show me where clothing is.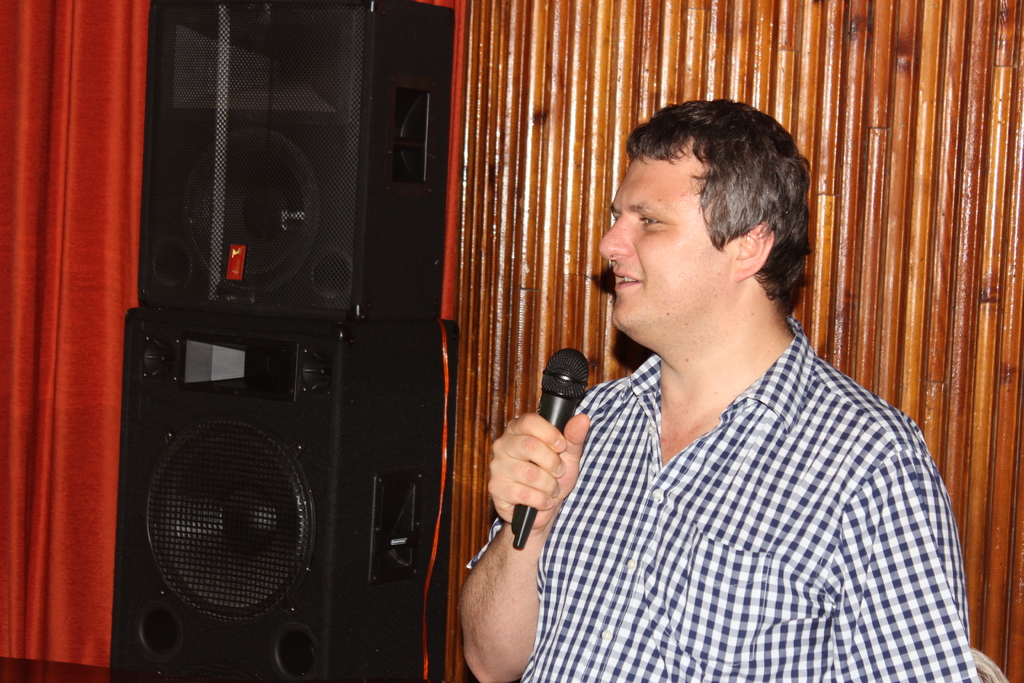
clothing is at bbox=[463, 361, 972, 682].
